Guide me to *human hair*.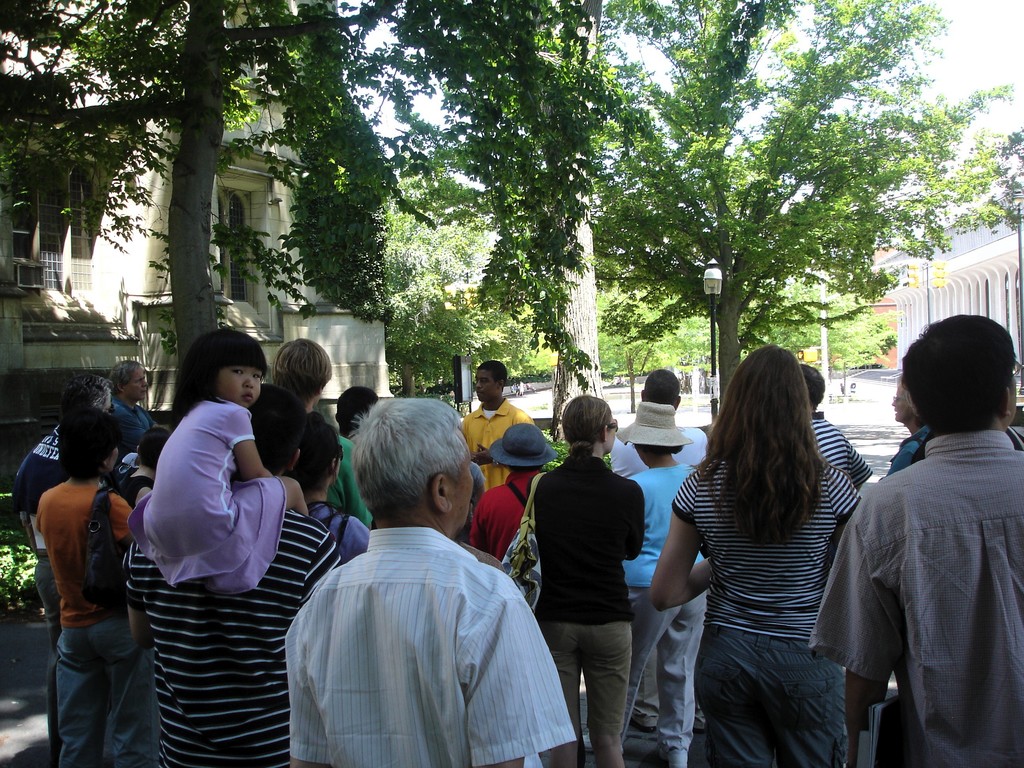
Guidance: Rect(346, 399, 464, 521).
